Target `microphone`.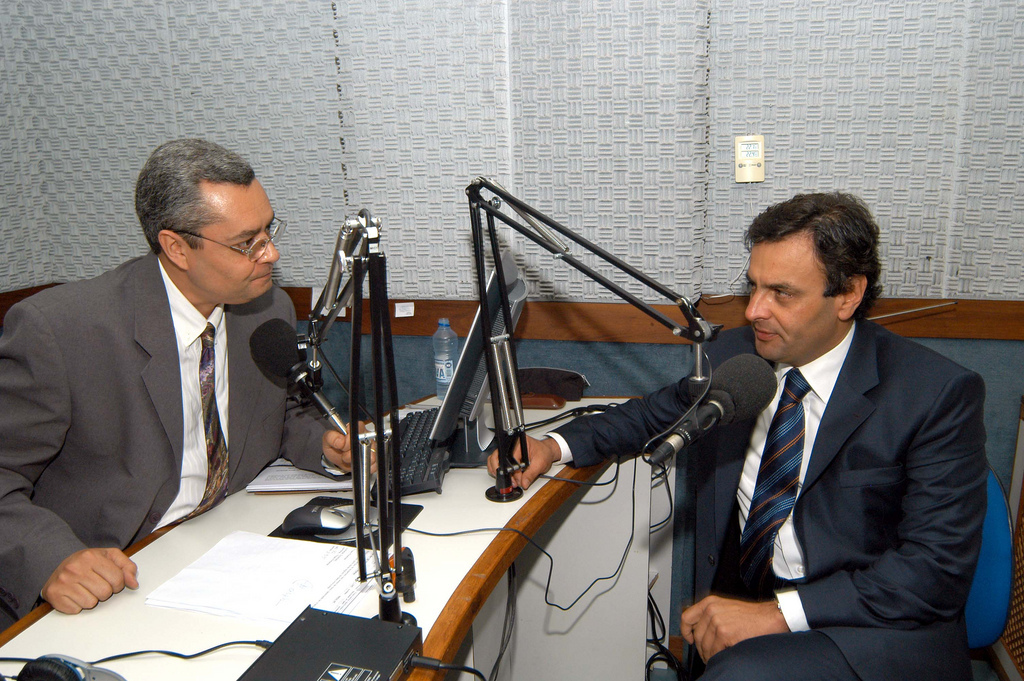
Target region: x1=638 y1=356 x2=788 y2=469.
